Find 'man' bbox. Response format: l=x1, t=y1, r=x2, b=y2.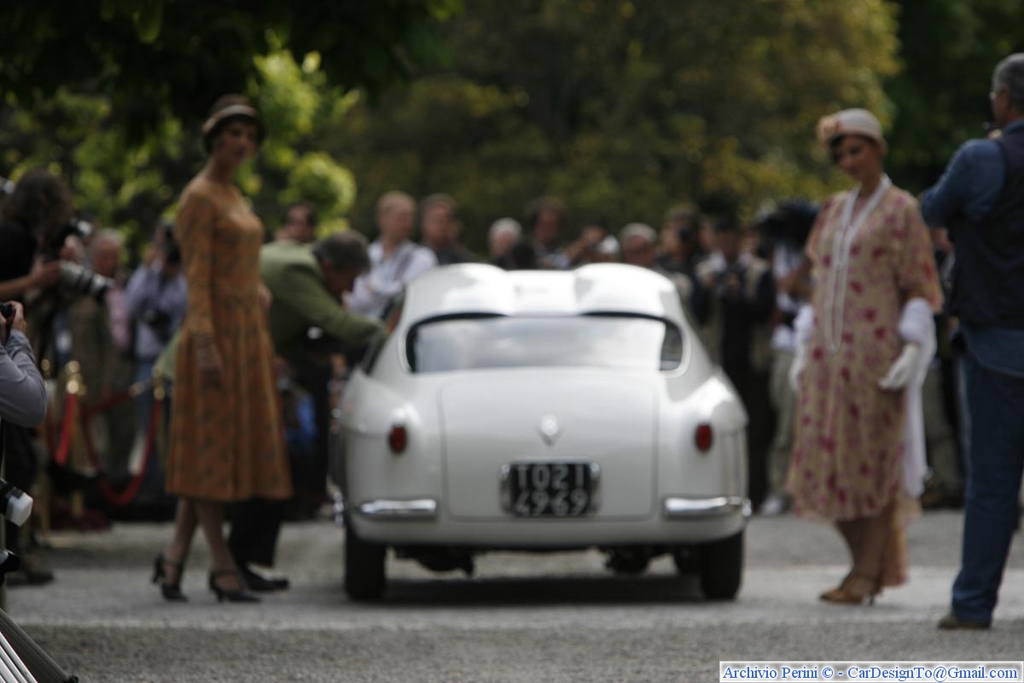
l=130, t=219, r=377, b=602.
